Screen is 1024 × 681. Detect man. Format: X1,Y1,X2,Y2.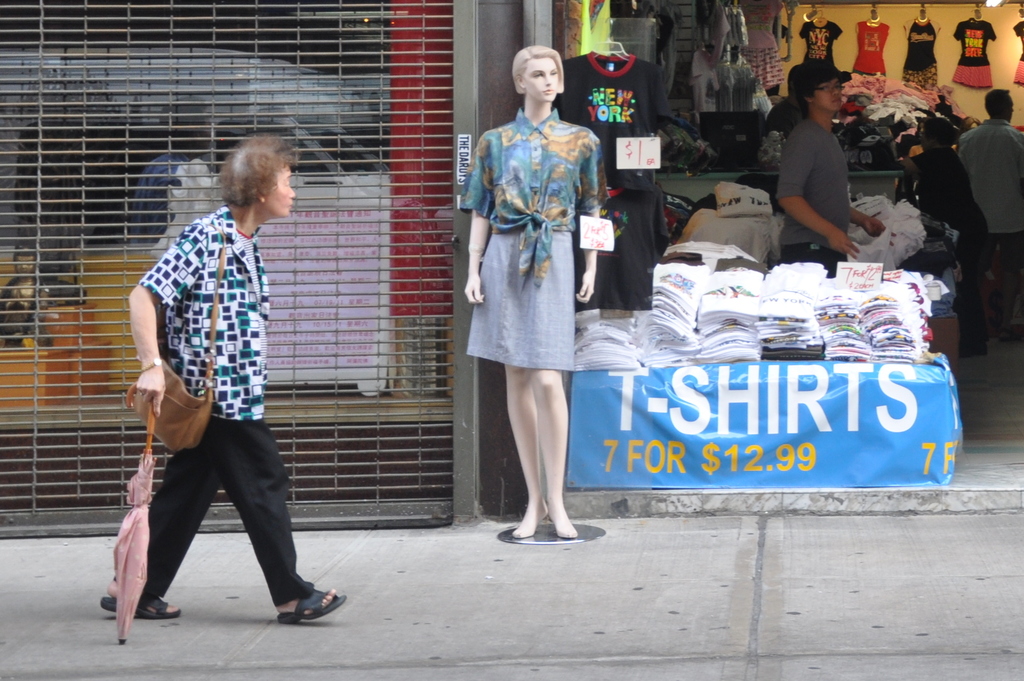
774,60,884,275.
